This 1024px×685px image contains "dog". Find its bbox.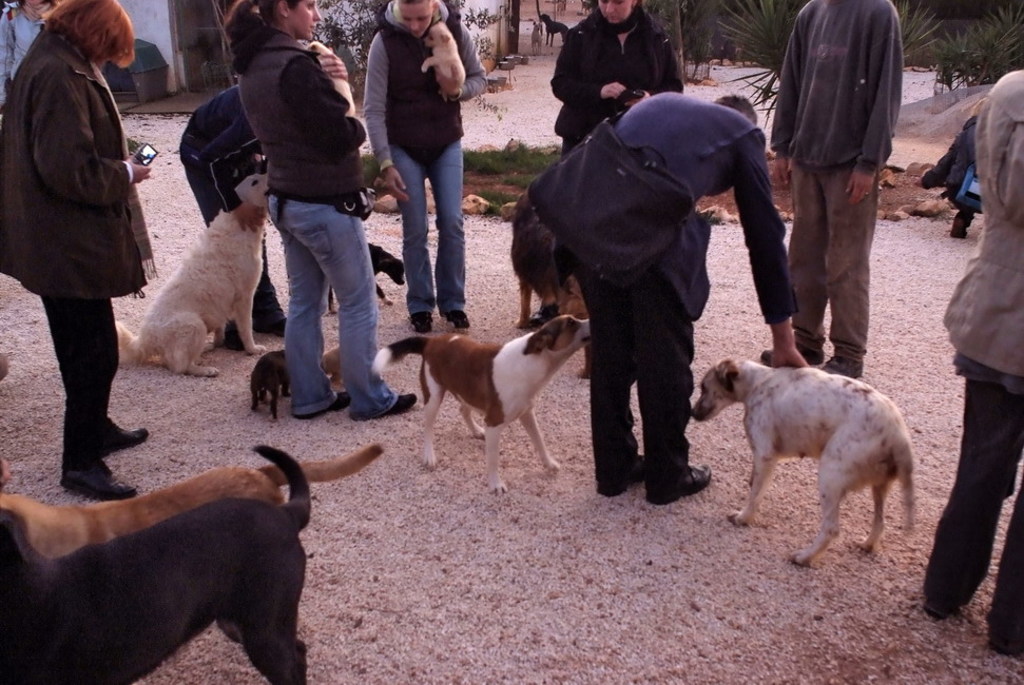
<bbox>2, 449, 312, 684</bbox>.
